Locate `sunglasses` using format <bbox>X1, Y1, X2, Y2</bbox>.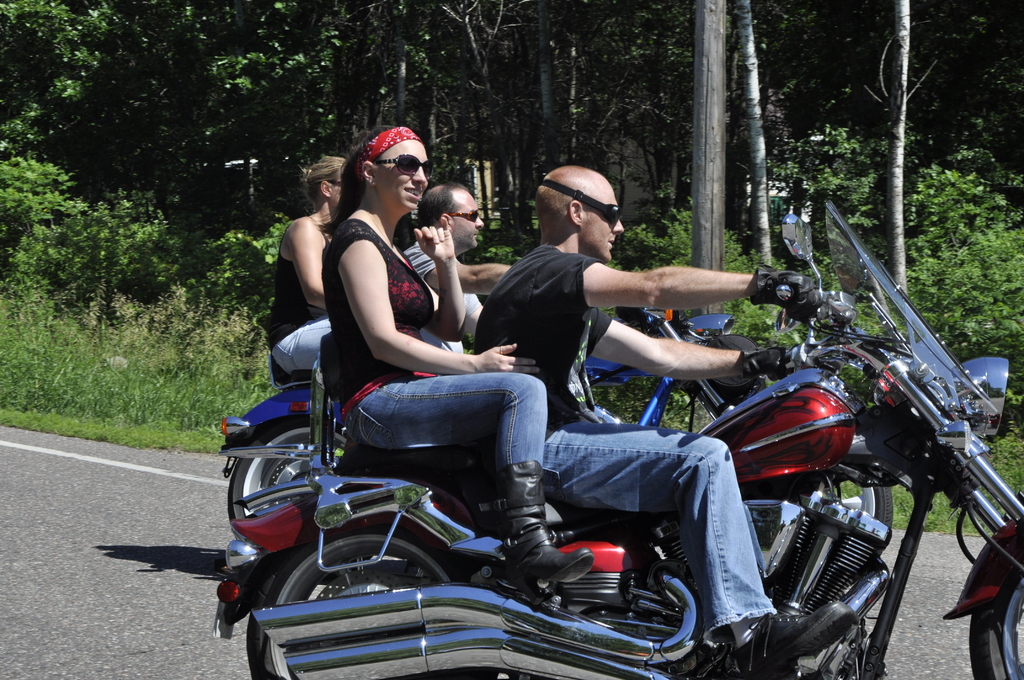
<bbox>328, 179, 342, 187</bbox>.
